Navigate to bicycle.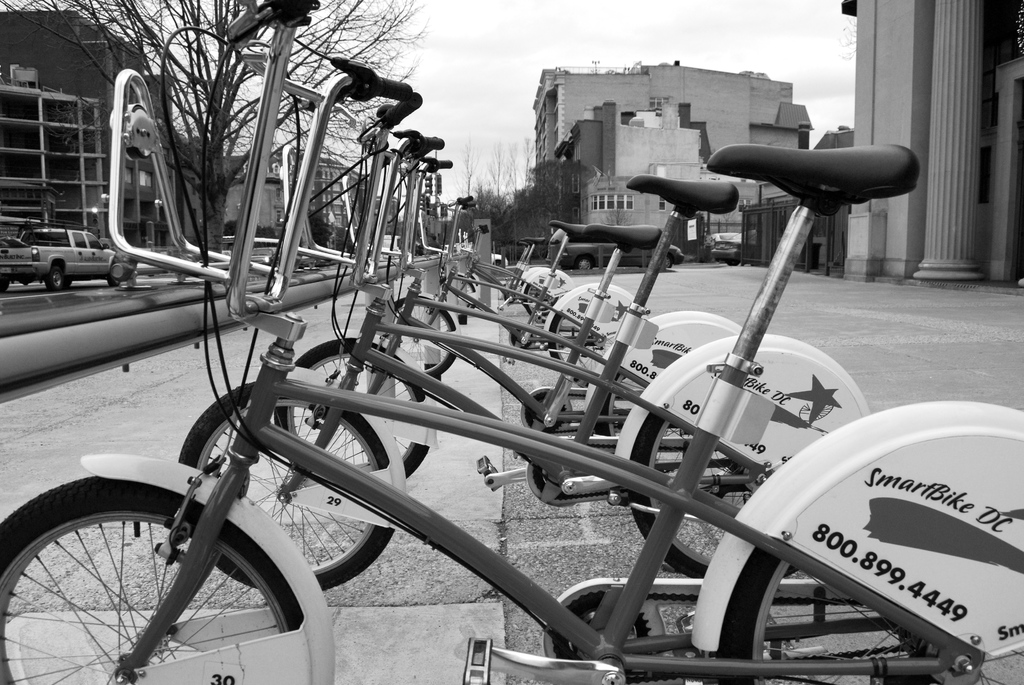
Navigation target: [161,37,922,595].
